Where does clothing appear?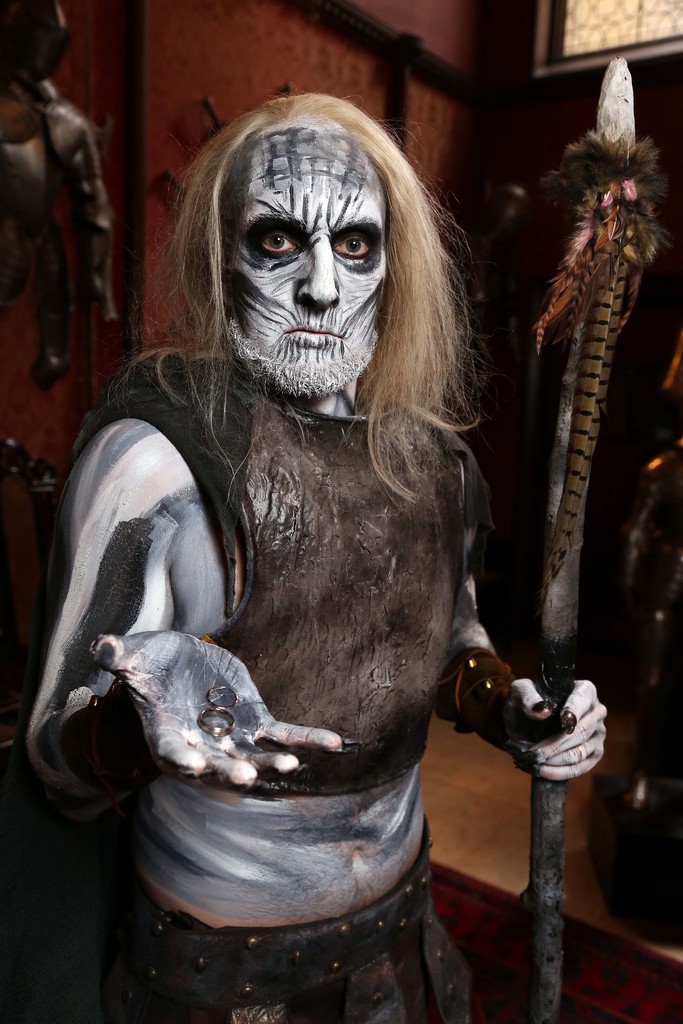
Appears at region(128, 338, 504, 737).
